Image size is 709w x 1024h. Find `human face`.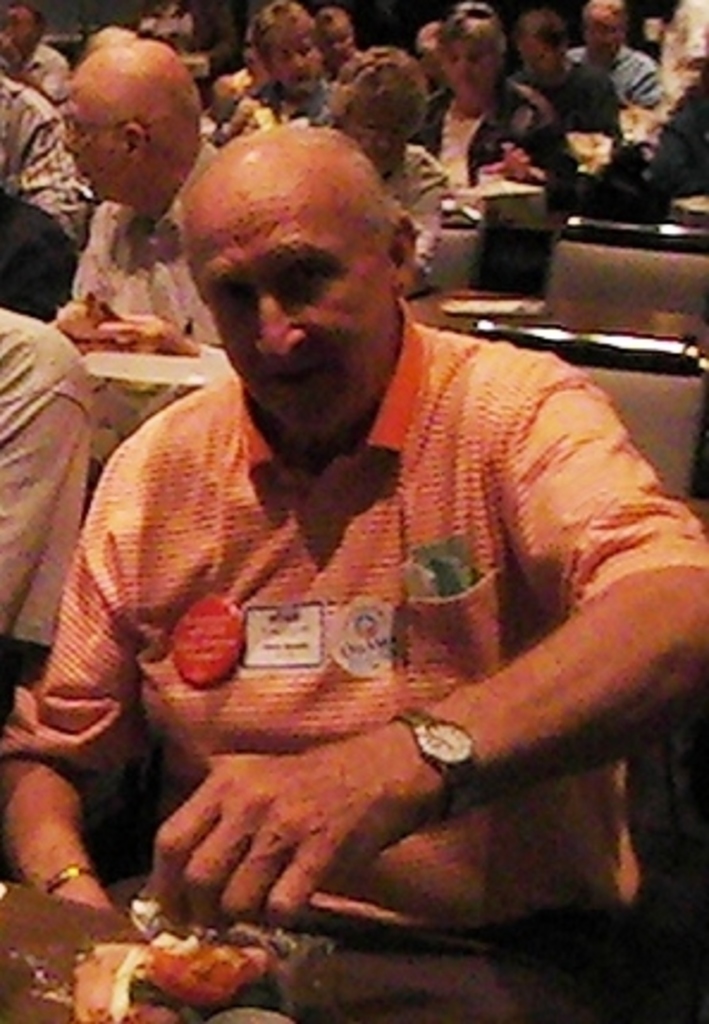
<region>270, 33, 327, 100</region>.
